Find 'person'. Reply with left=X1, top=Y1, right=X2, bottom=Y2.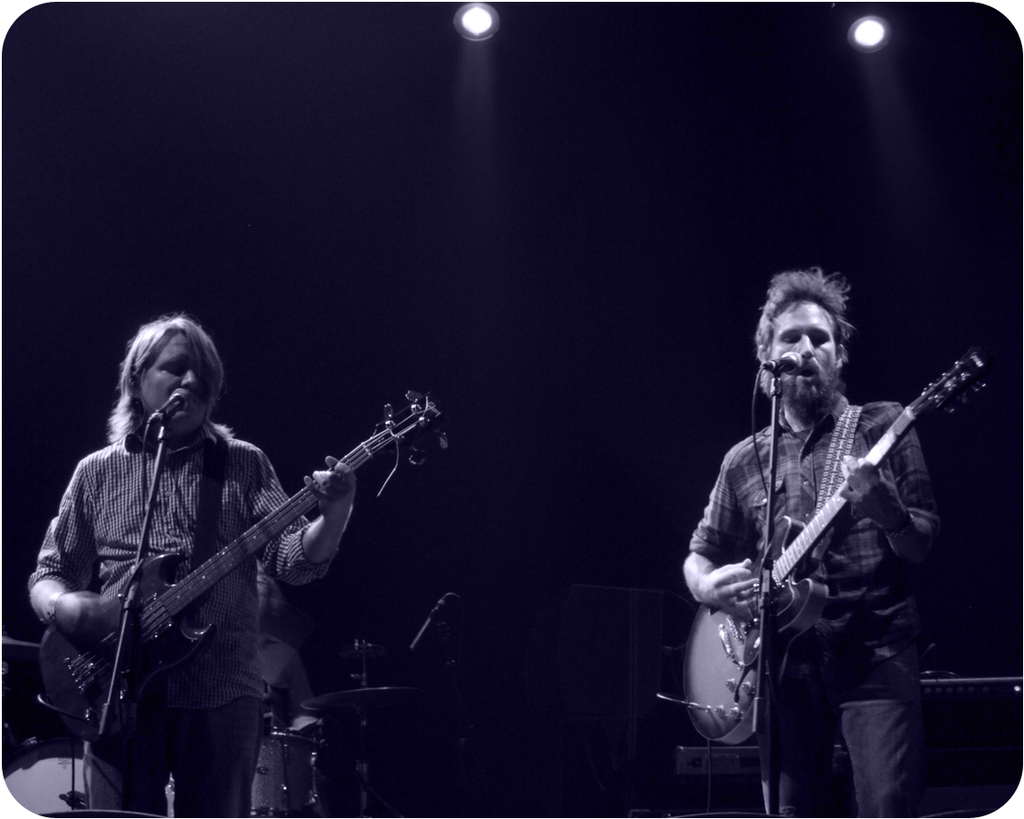
left=21, top=312, right=351, bottom=818.
